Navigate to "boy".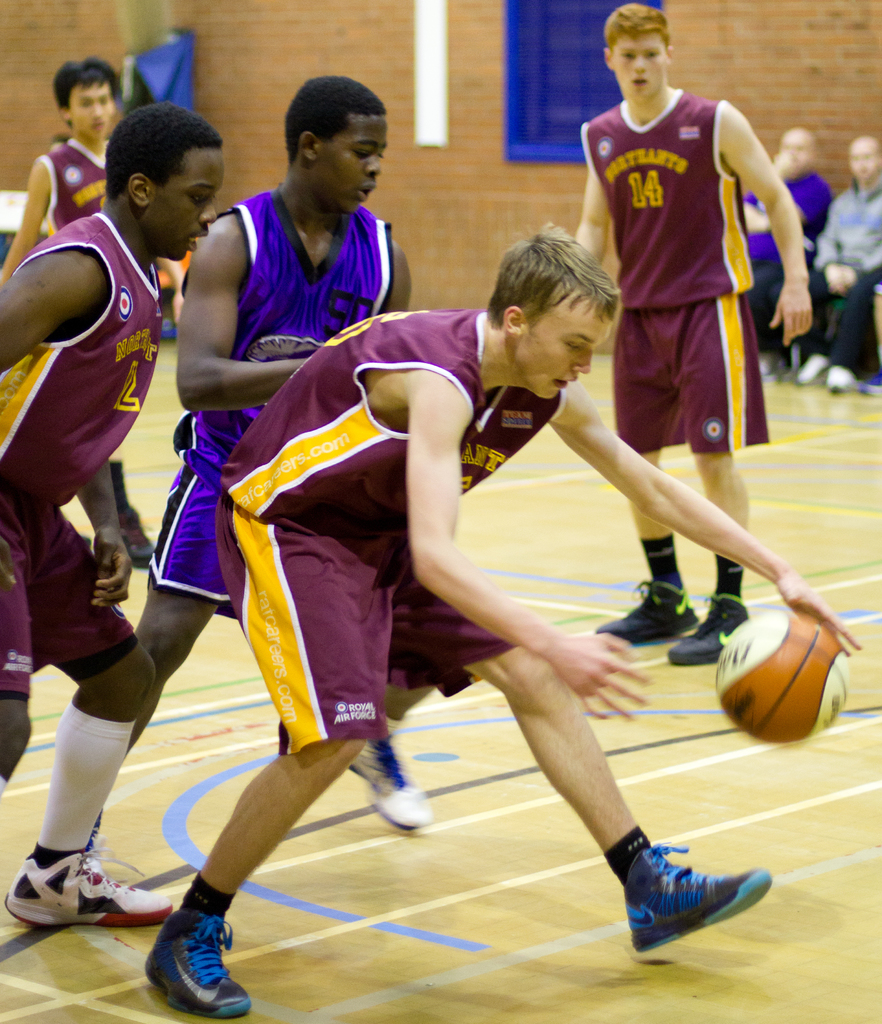
Navigation target: locate(559, 17, 821, 616).
